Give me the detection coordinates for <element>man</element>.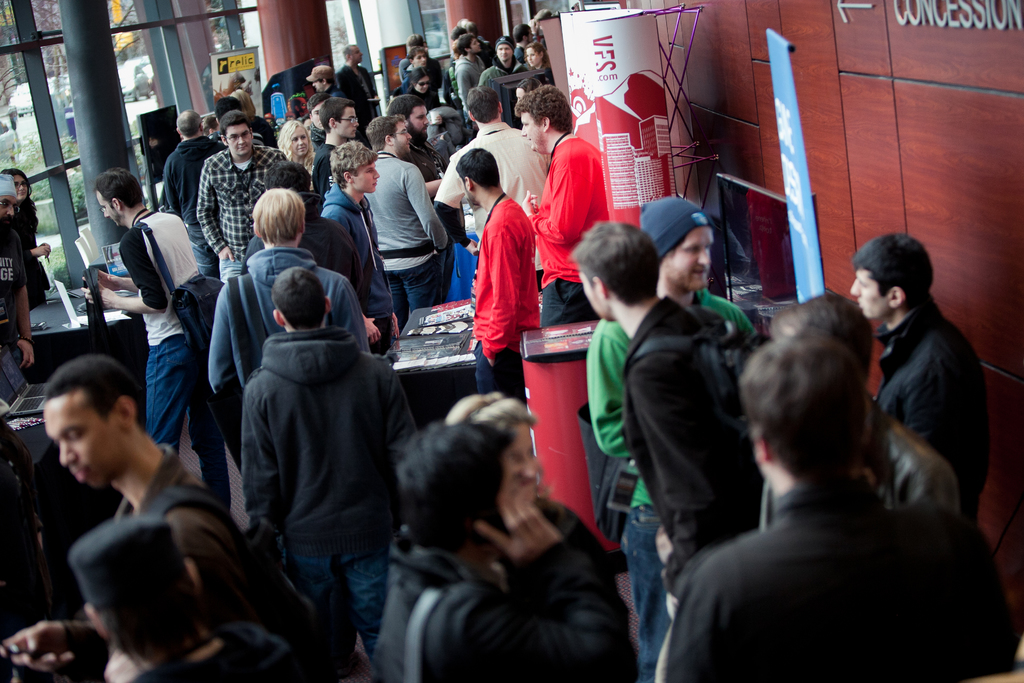
bbox=[188, 112, 290, 281].
